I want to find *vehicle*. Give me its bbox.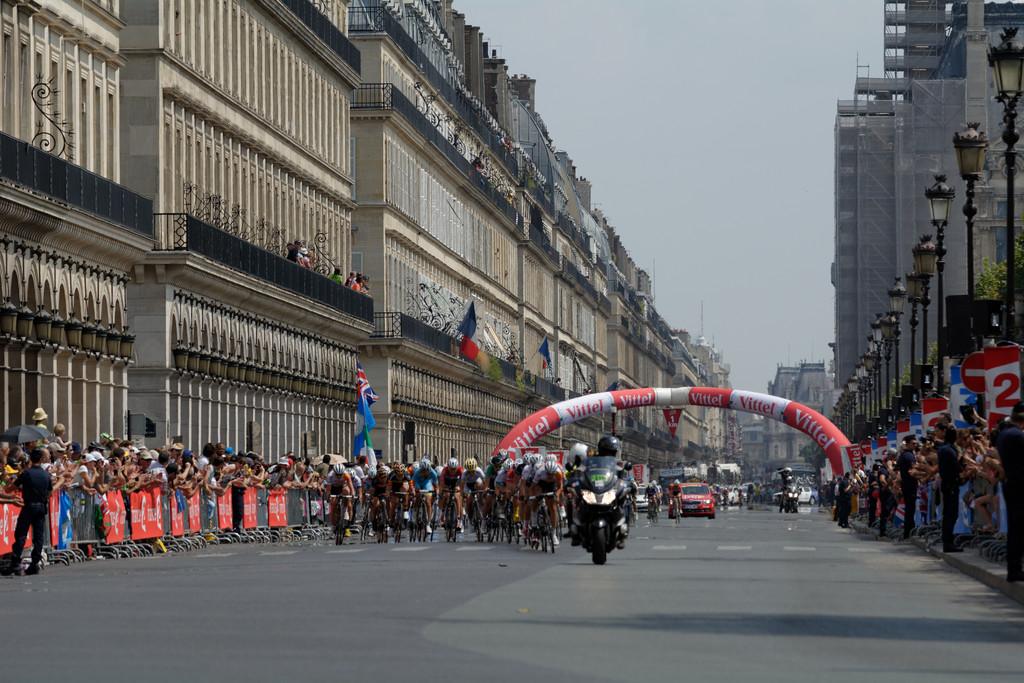
{"left": 570, "top": 456, "right": 636, "bottom": 566}.
